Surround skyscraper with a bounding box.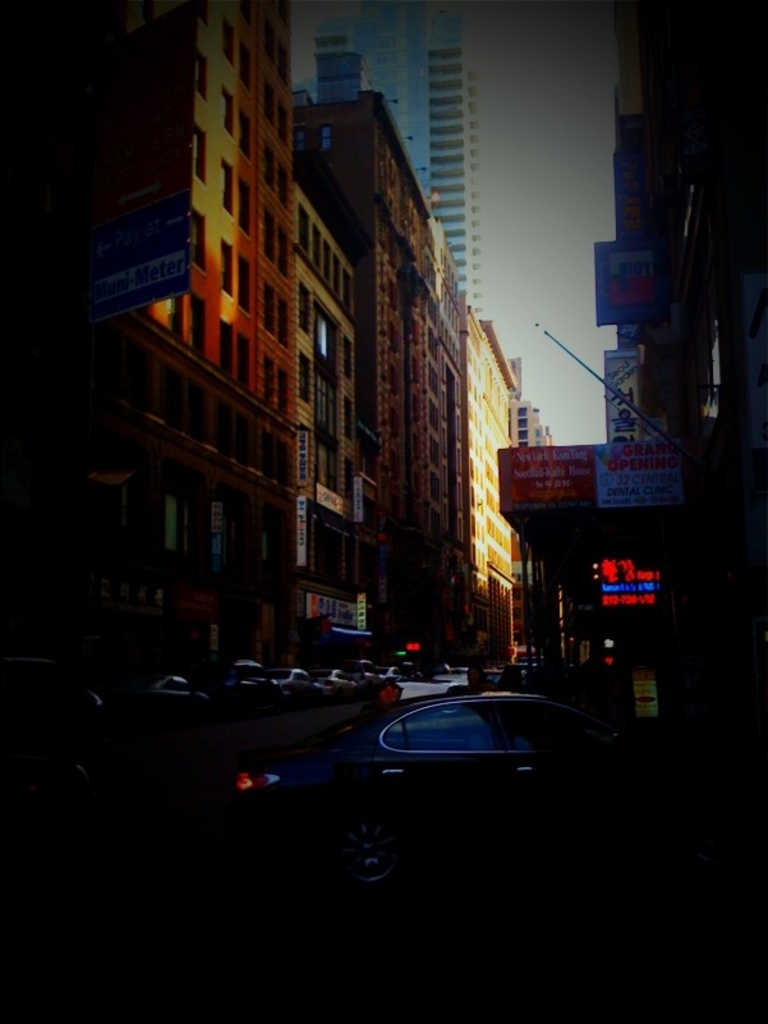
298, 0, 483, 320.
